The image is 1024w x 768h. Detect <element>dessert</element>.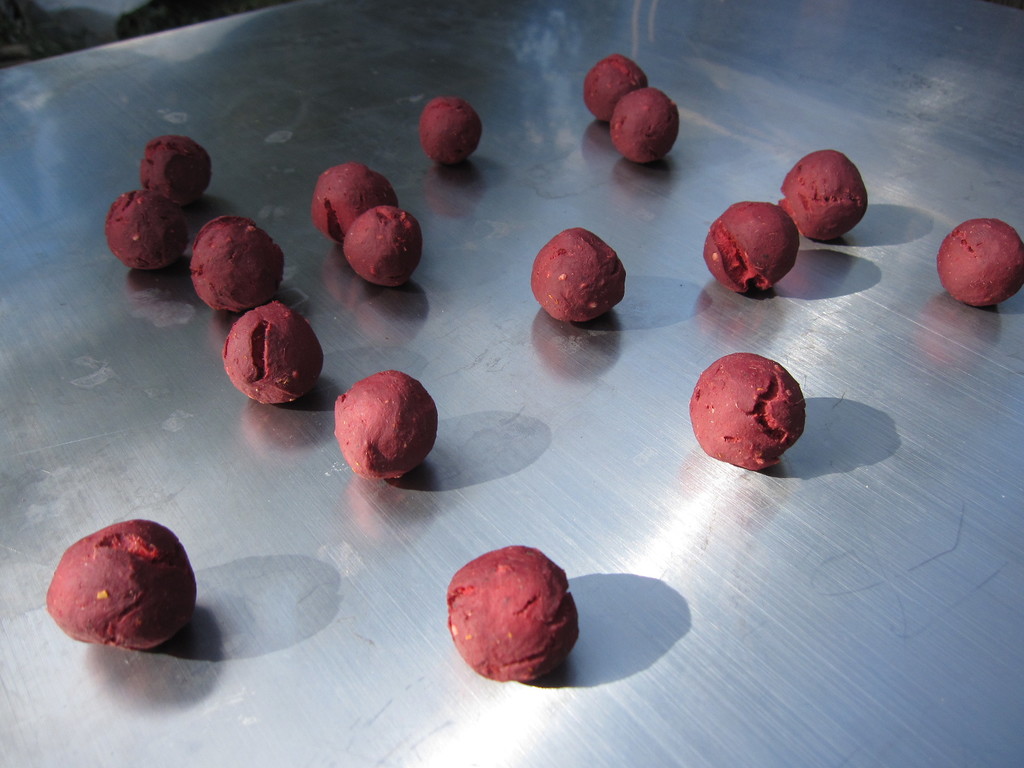
Detection: bbox=[225, 303, 322, 401].
